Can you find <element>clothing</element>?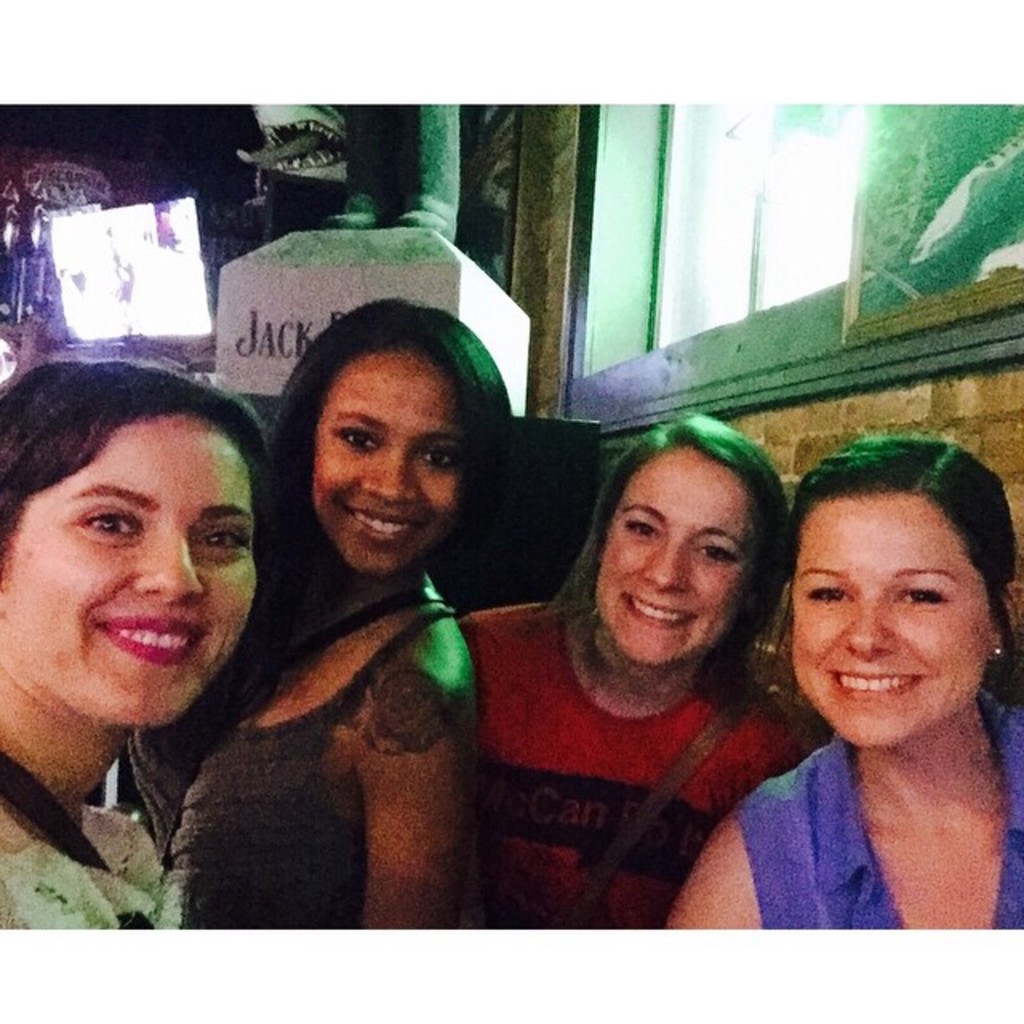
Yes, bounding box: x1=731 y1=699 x2=1022 y2=930.
